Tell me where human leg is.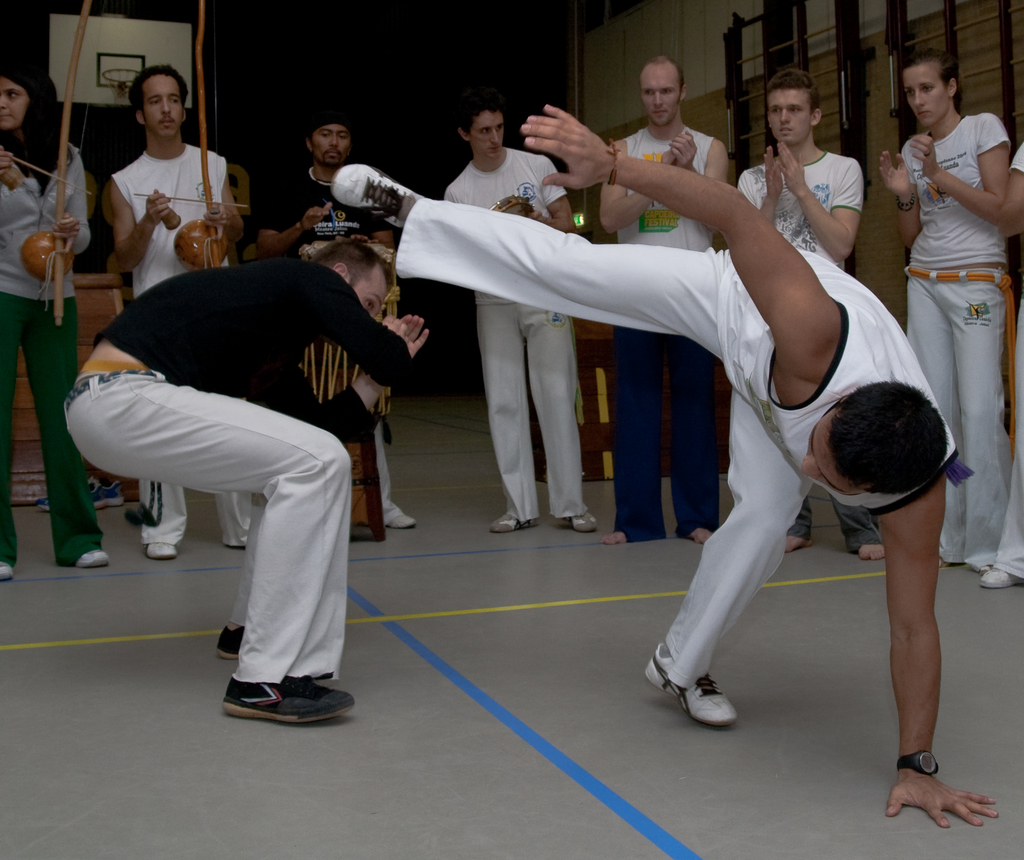
human leg is at <bbox>13, 291, 101, 556</bbox>.
